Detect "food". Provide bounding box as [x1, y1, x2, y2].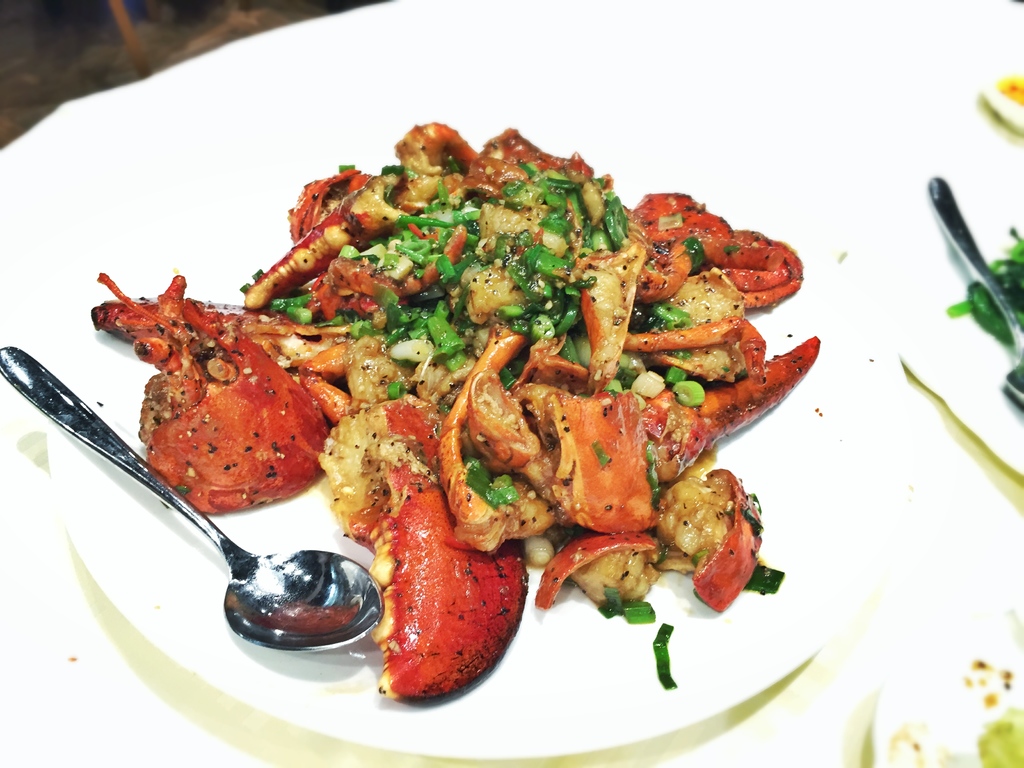
[941, 216, 1023, 346].
